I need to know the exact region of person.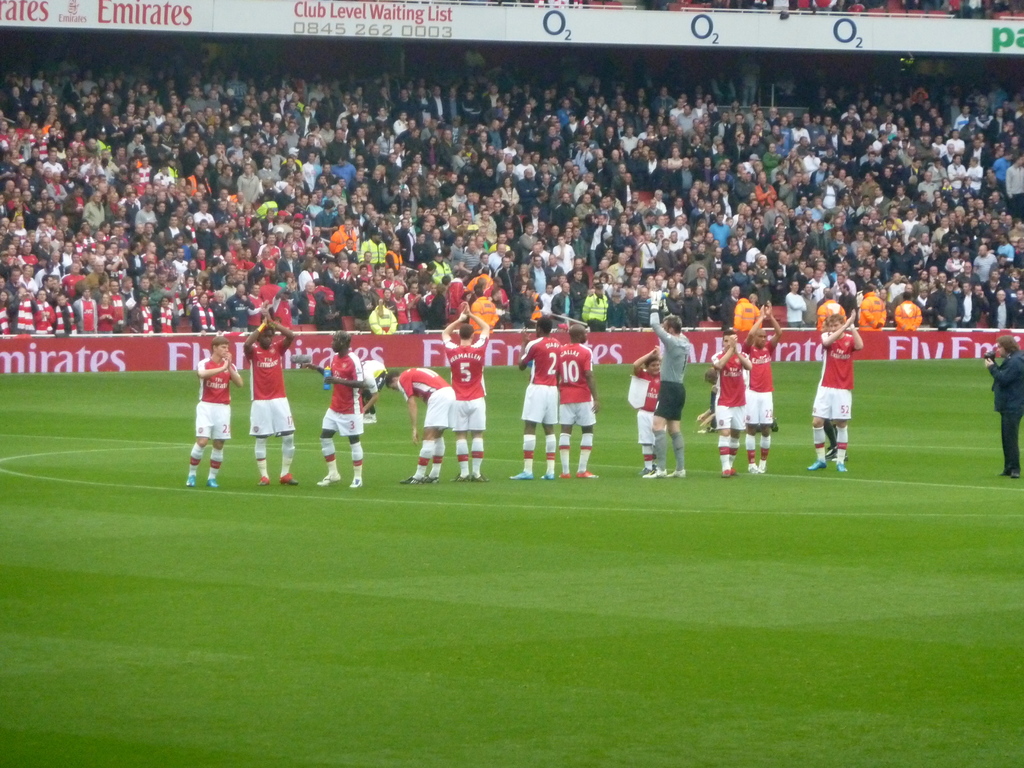
Region: {"x1": 743, "y1": 300, "x2": 784, "y2": 474}.
